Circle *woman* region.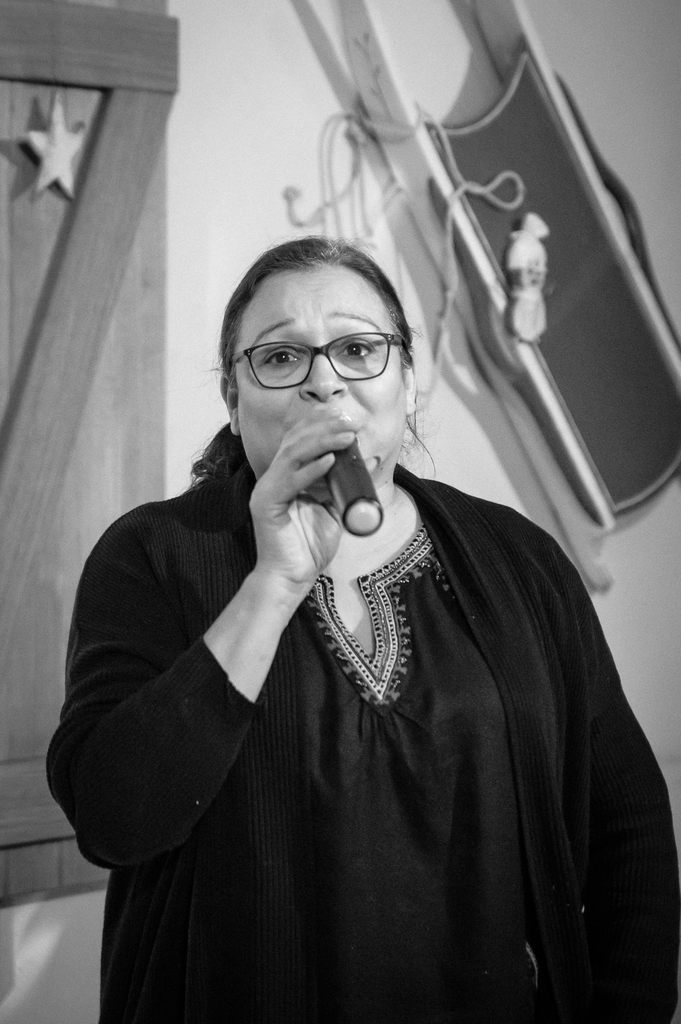
Region: l=103, t=120, r=671, b=1023.
